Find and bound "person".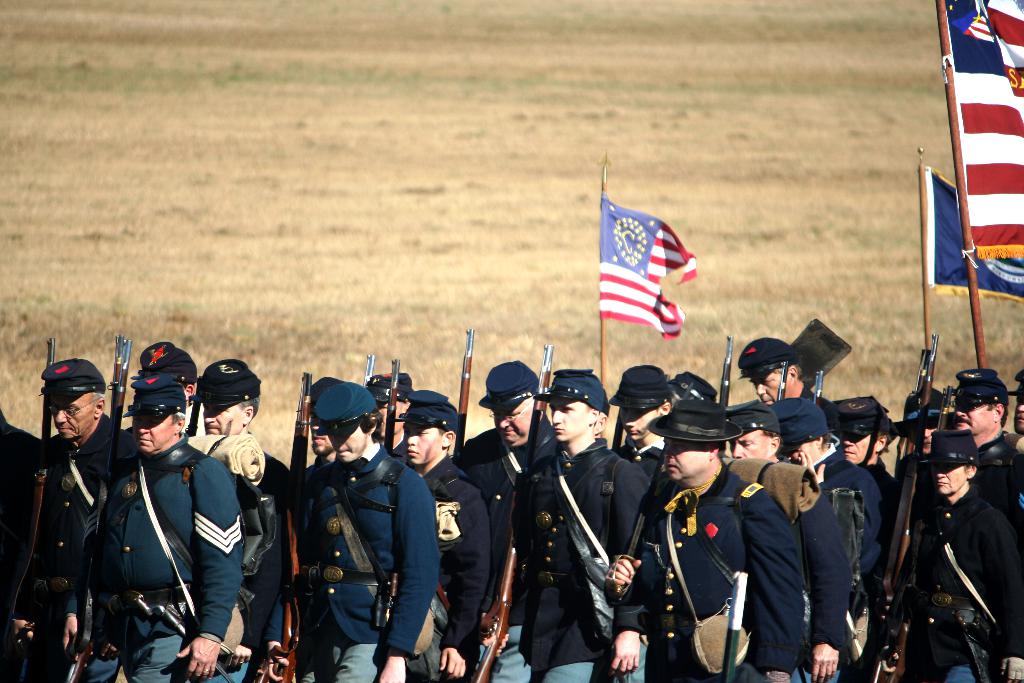
Bound: (141, 336, 198, 445).
